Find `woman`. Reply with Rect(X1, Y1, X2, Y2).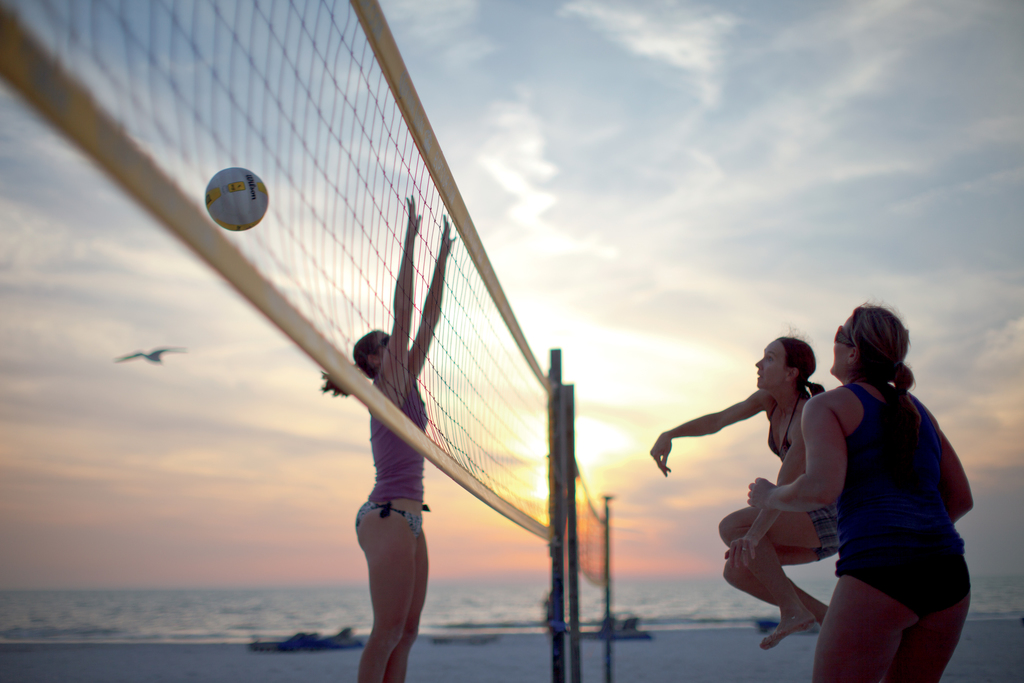
Rect(318, 196, 457, 682).
